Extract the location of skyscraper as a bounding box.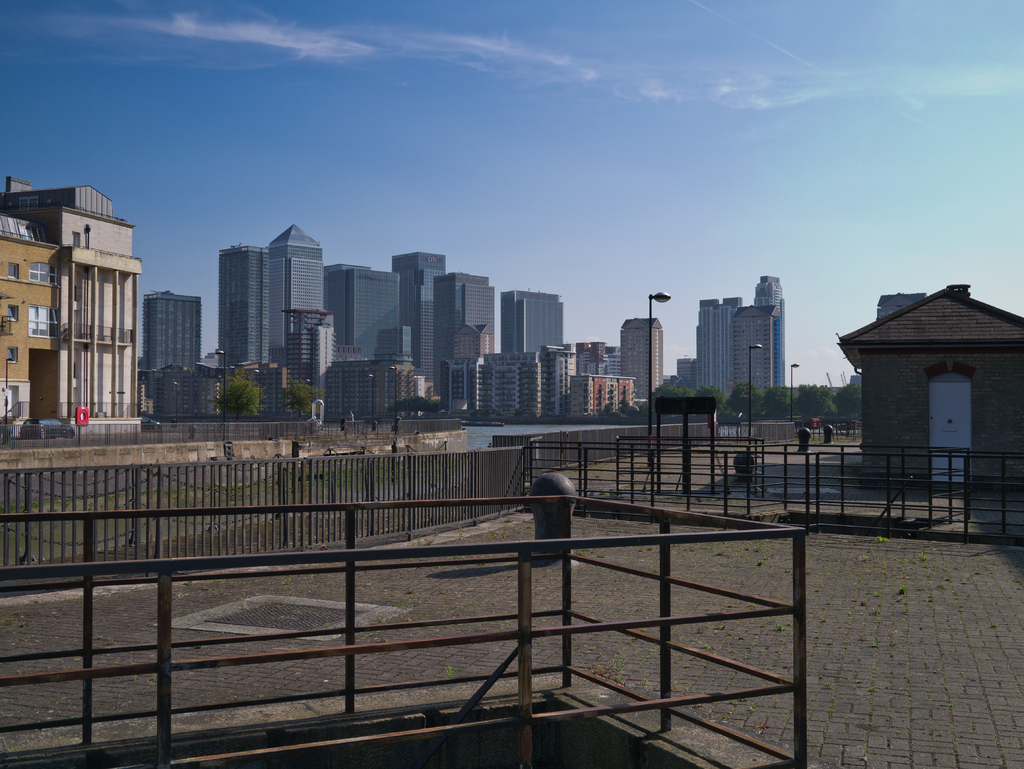
435:271:502:410.
